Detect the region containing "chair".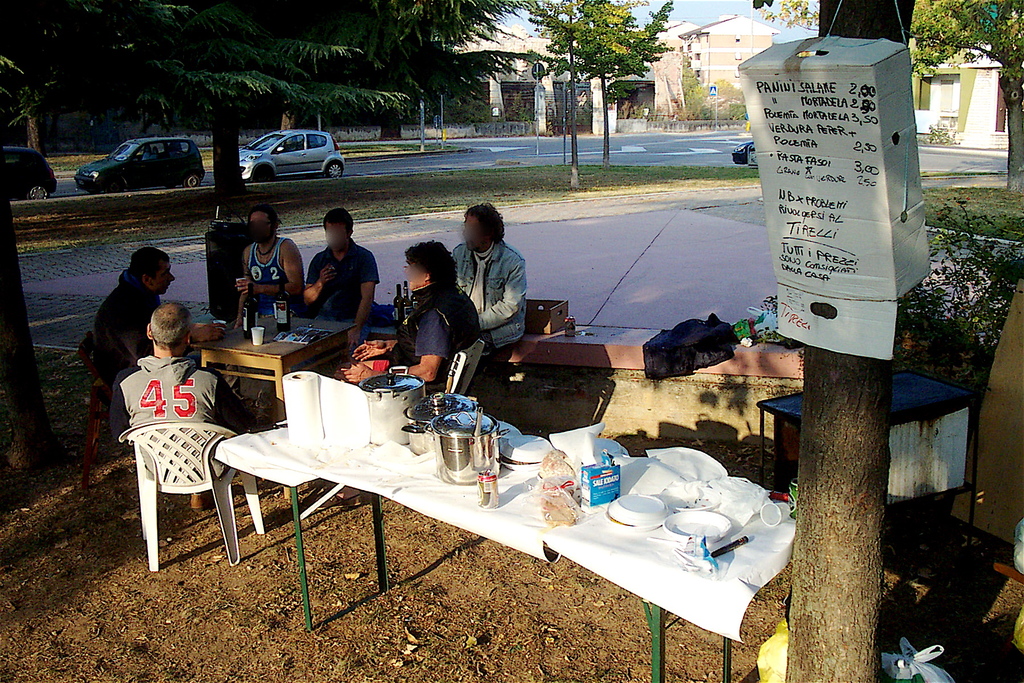
<box>440,339,484,402</box>.
